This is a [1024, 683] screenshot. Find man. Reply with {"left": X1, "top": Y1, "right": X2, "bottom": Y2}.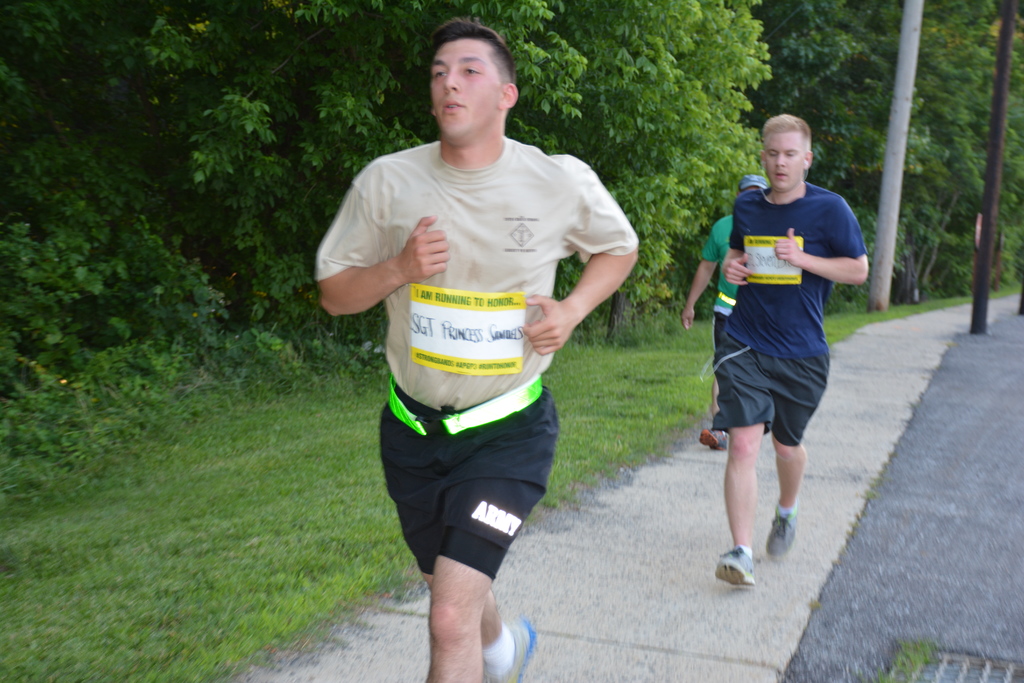
{"left": 295, "top": 30, "right": 645, "bottom": 682}.
